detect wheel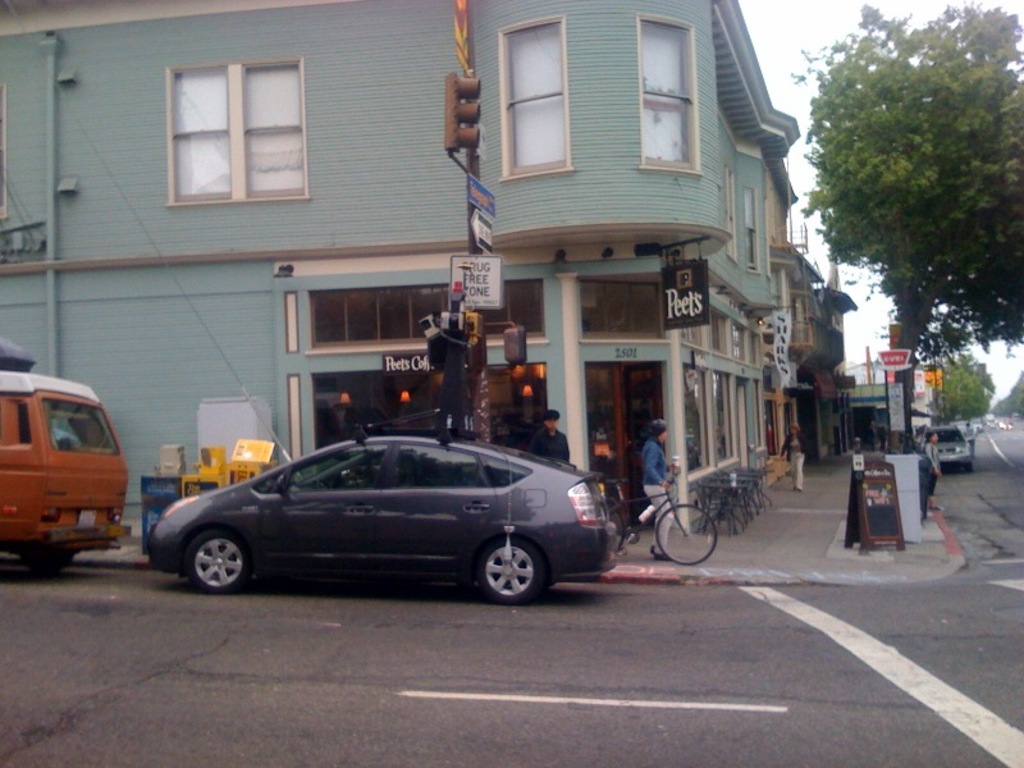
crop(611, 493, 631, 547)
